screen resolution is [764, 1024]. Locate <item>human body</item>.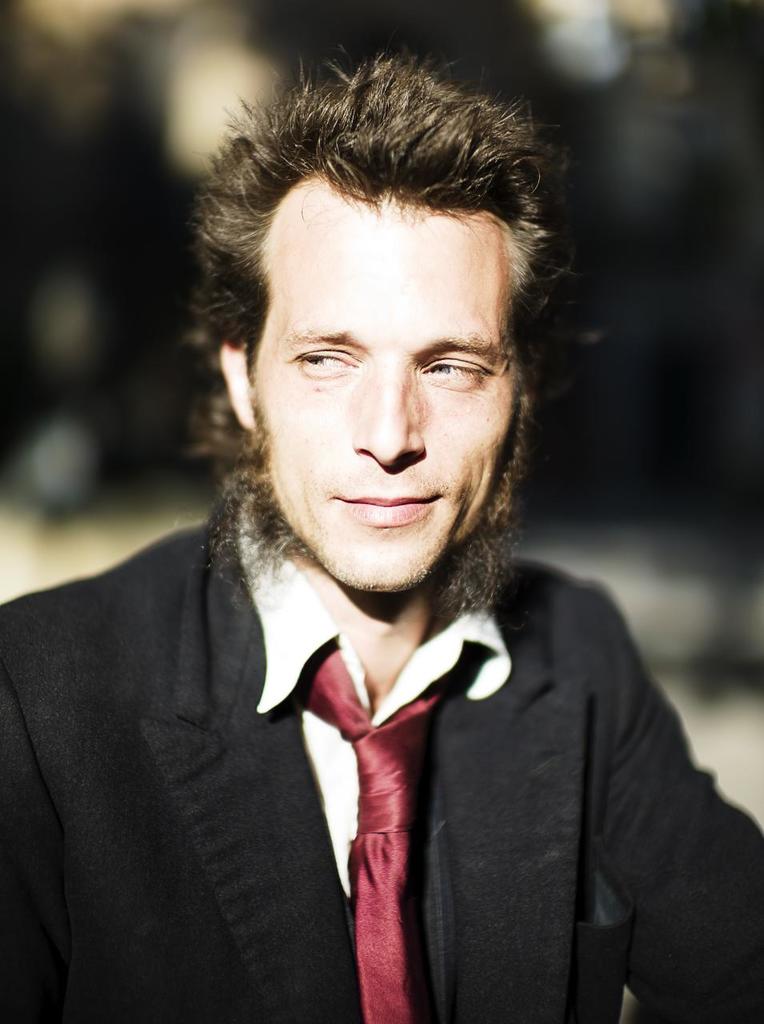
[0,59,763,1023].
